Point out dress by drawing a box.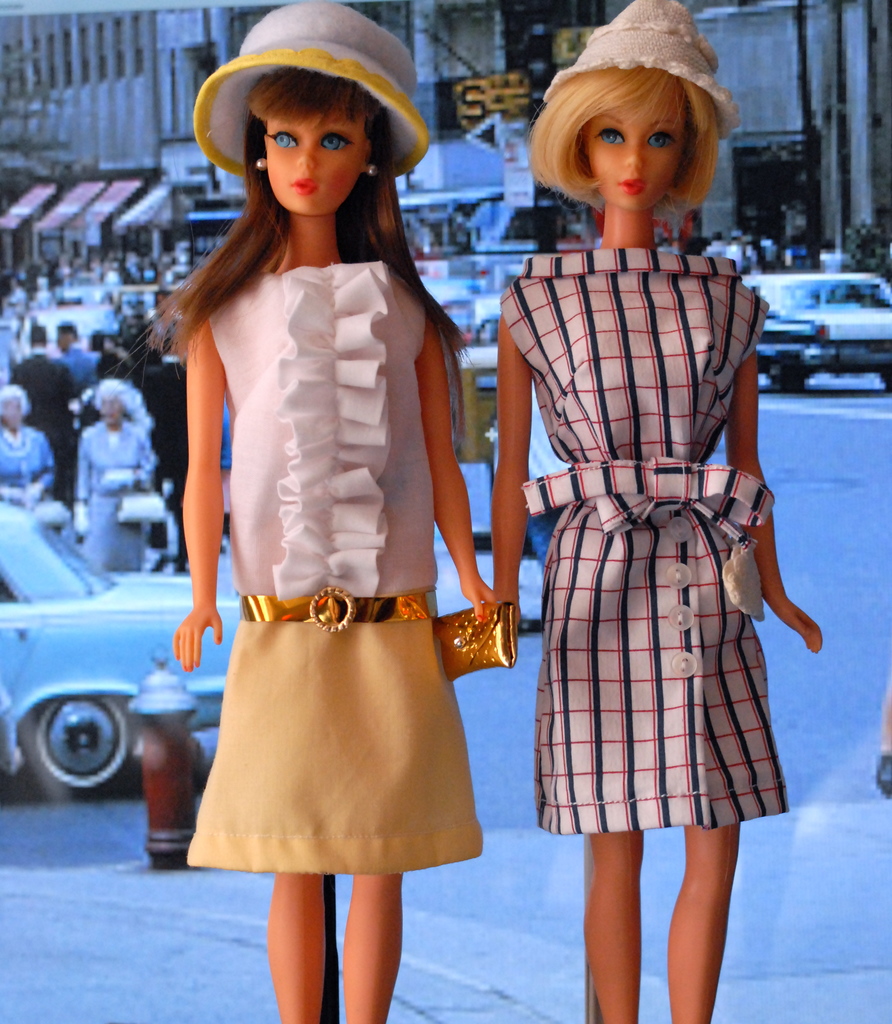
rect(497, 248, 783, 839).
